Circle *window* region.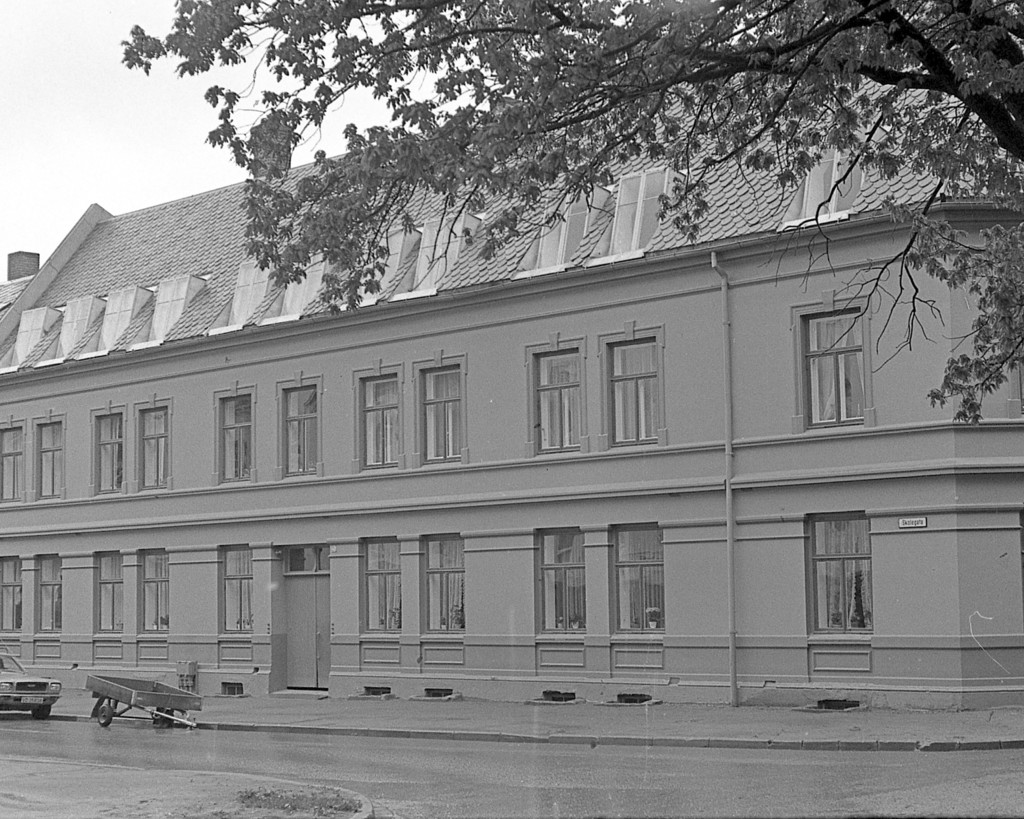
Region: select_region(220, 548, 254, 634).
